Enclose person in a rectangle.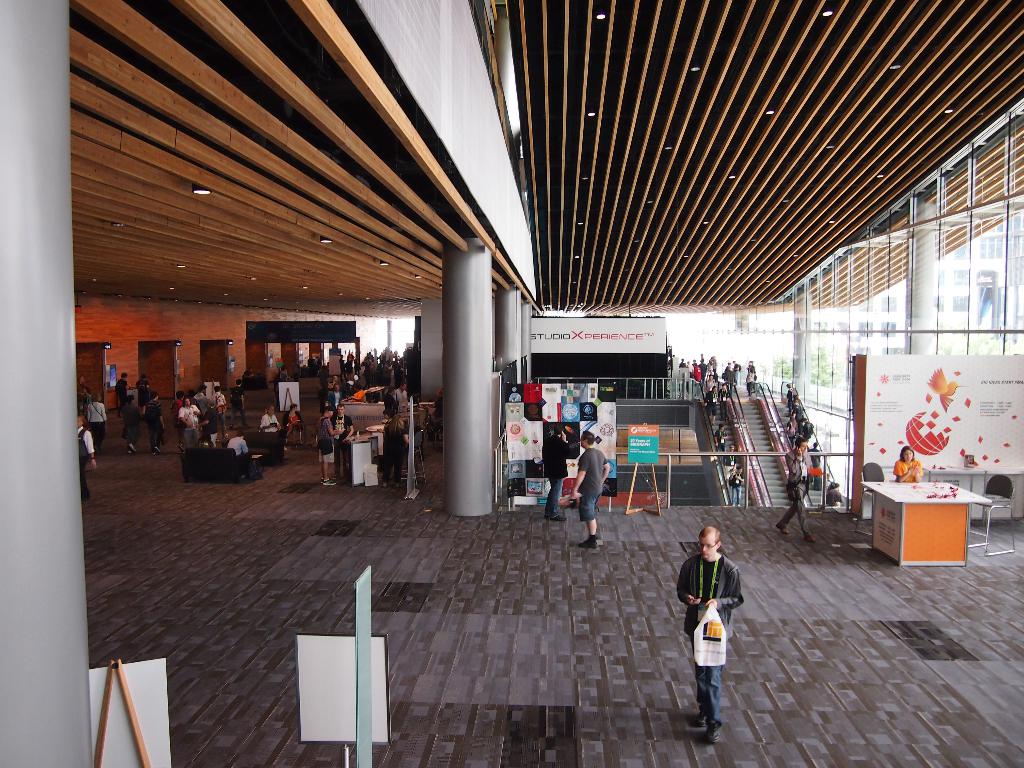
(227,429,250,474).
